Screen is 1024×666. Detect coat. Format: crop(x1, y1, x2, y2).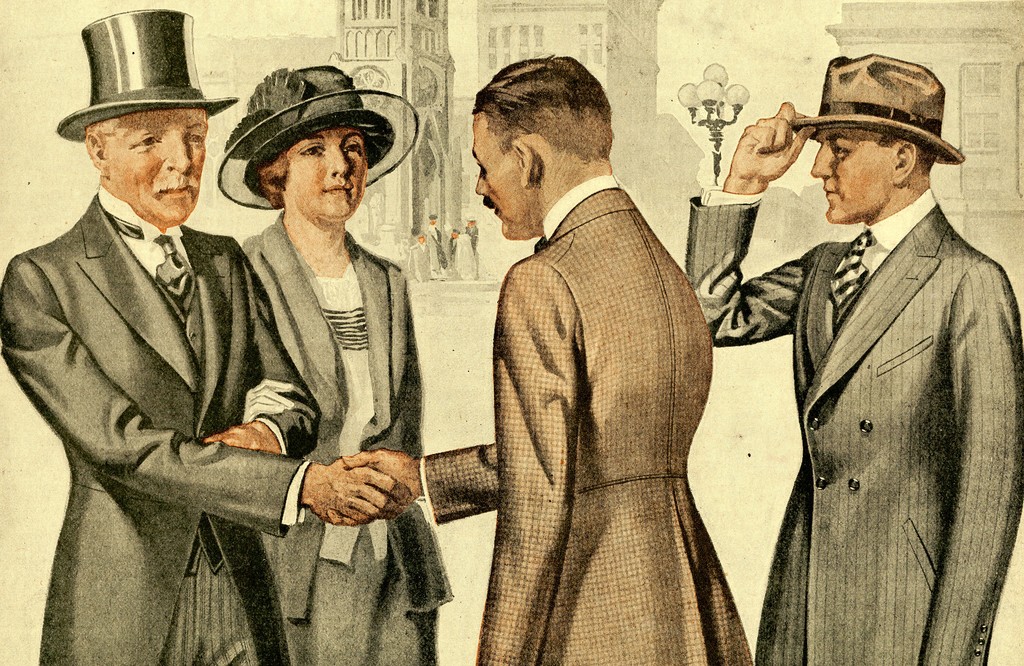
crop(442, 236, 457, 264).
